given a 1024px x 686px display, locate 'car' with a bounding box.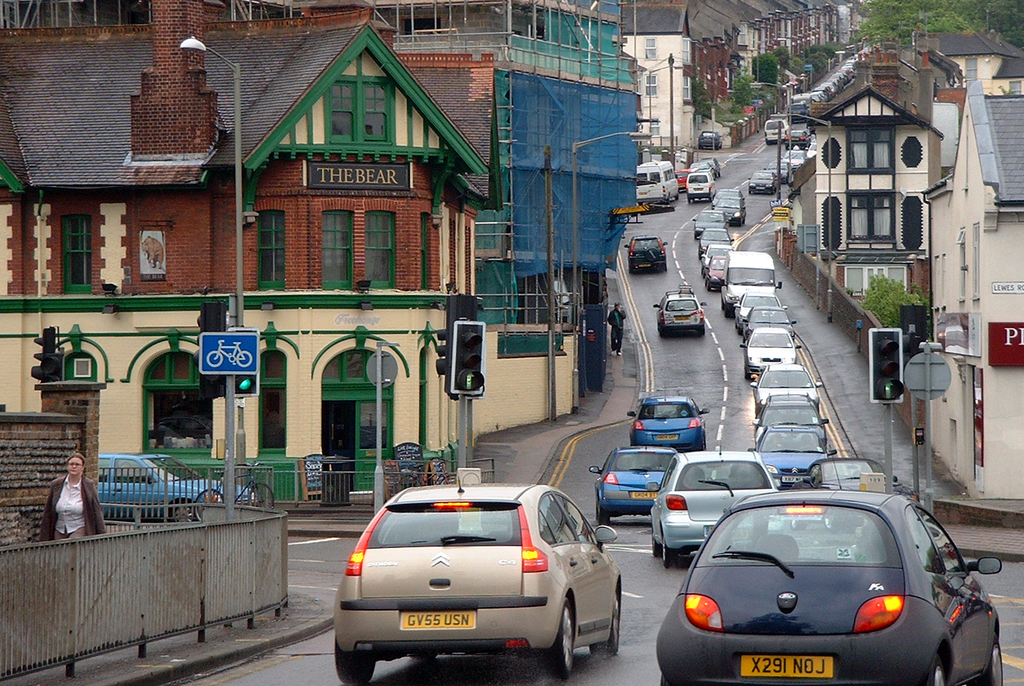
Located: BBox(739, 170, 783, 191).
